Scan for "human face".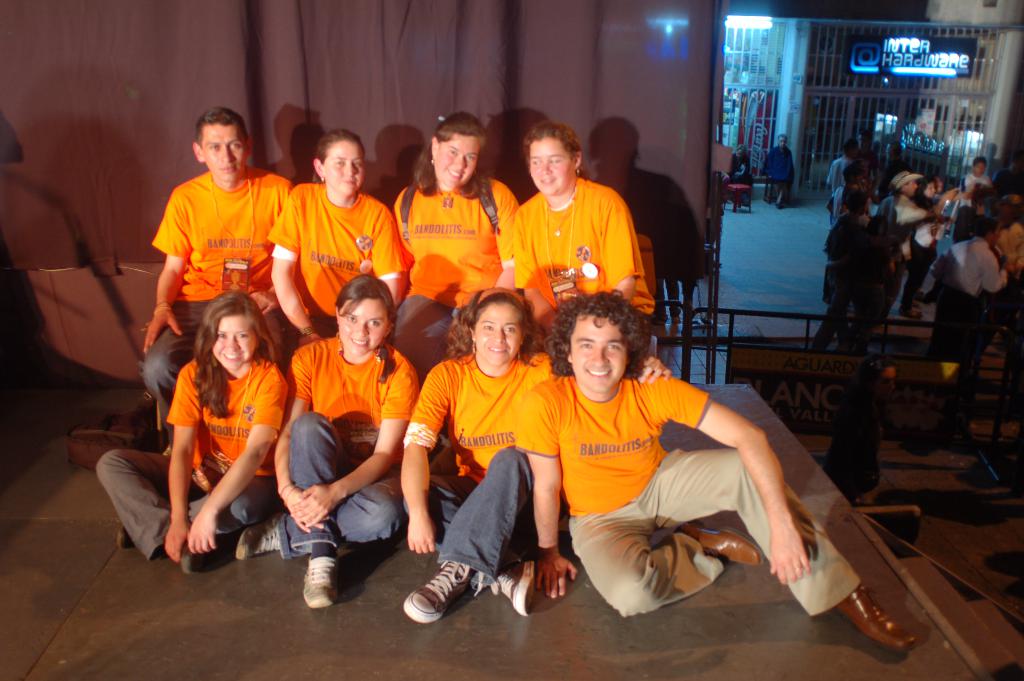
Scan result: [475, 304, 521, 368].
